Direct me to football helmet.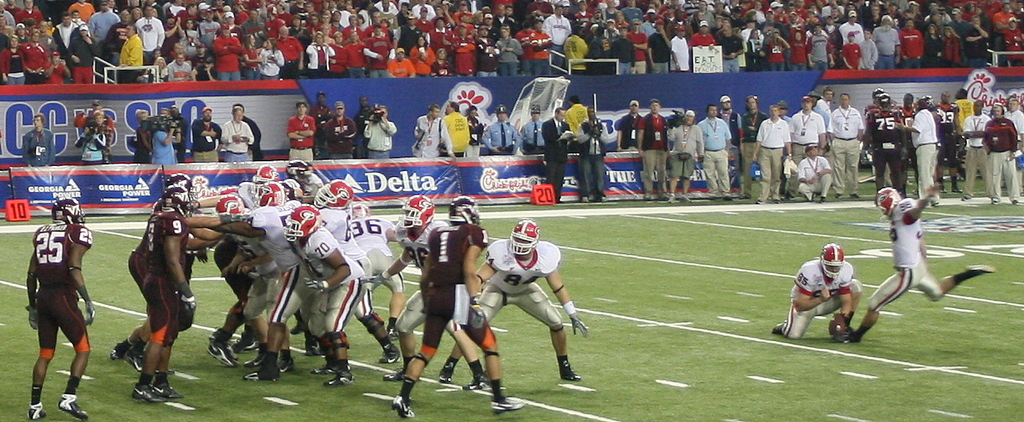
Direction: box=[815, 241, 843, 281].
